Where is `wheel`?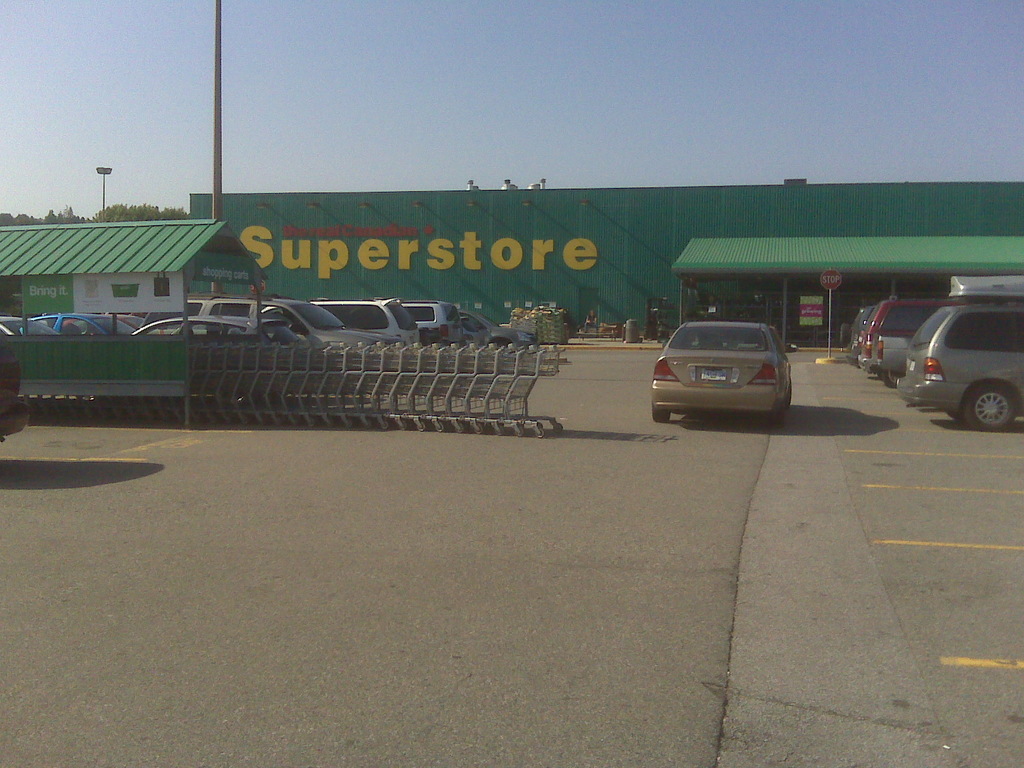
[left=880, top=368, right=897, bottom=392].
